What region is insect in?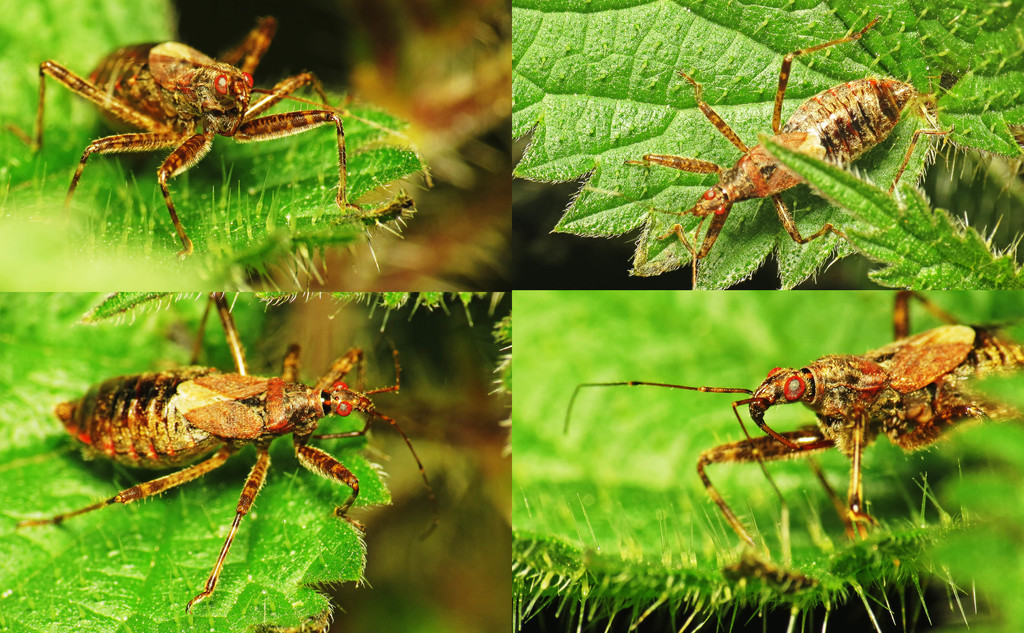
<region>620, 13, 964, 265</region>.
